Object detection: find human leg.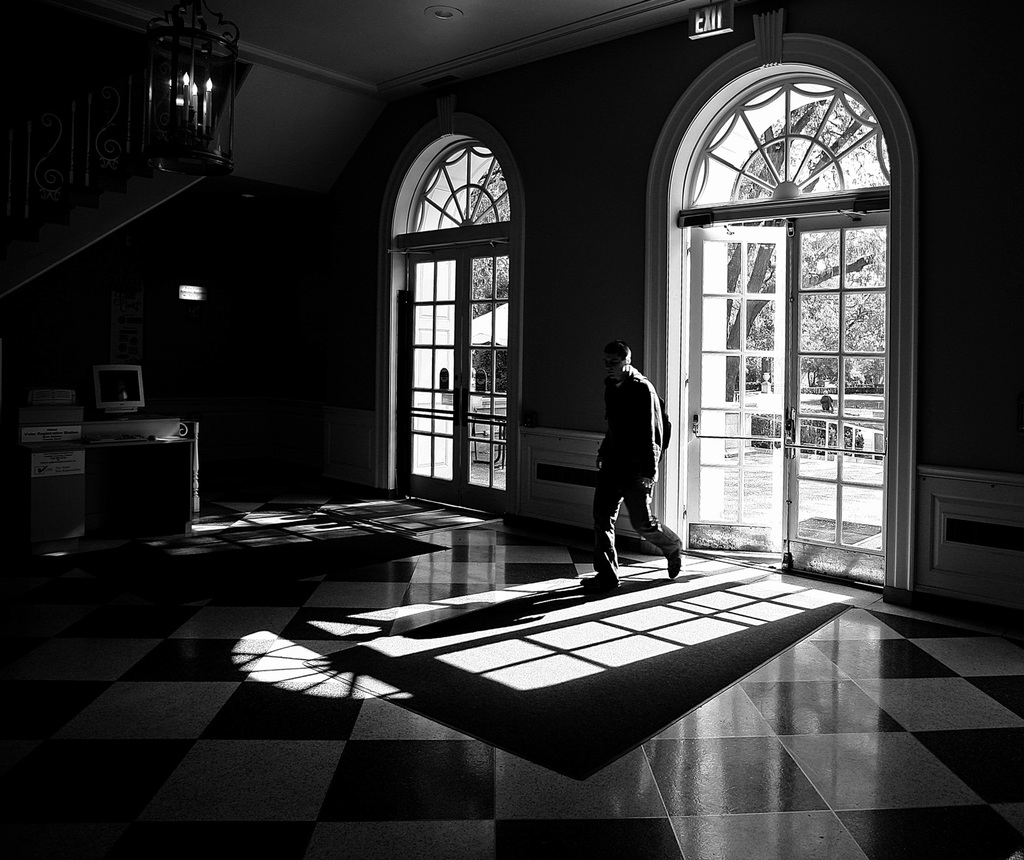
(left=579, top=470, right=627, bottom=593).
